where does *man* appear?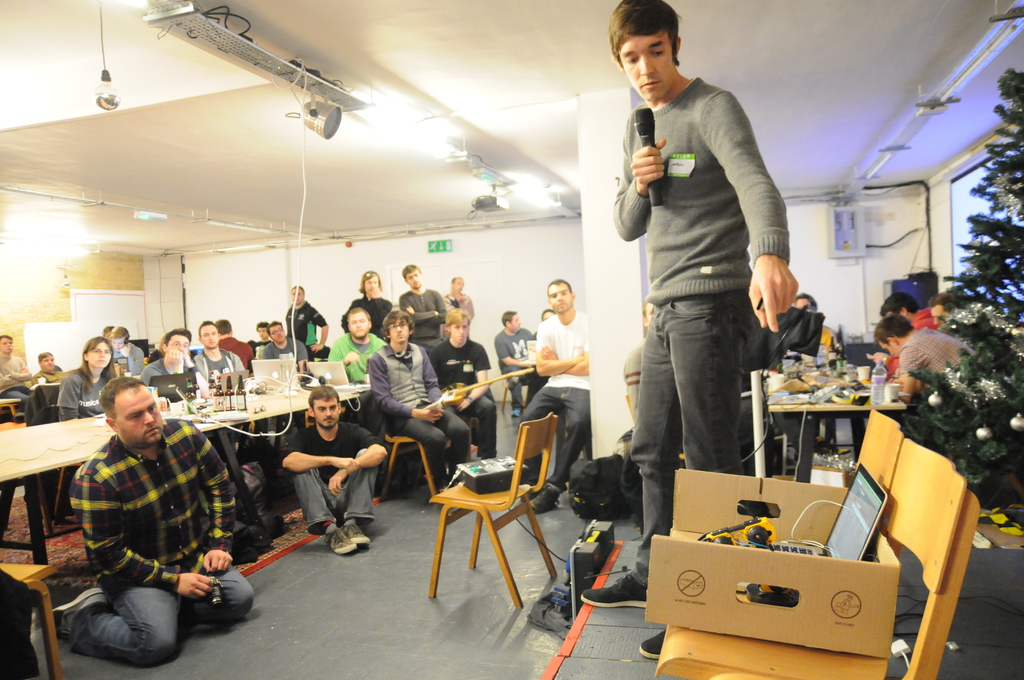
Appears at (216, 316, 252, 360).
